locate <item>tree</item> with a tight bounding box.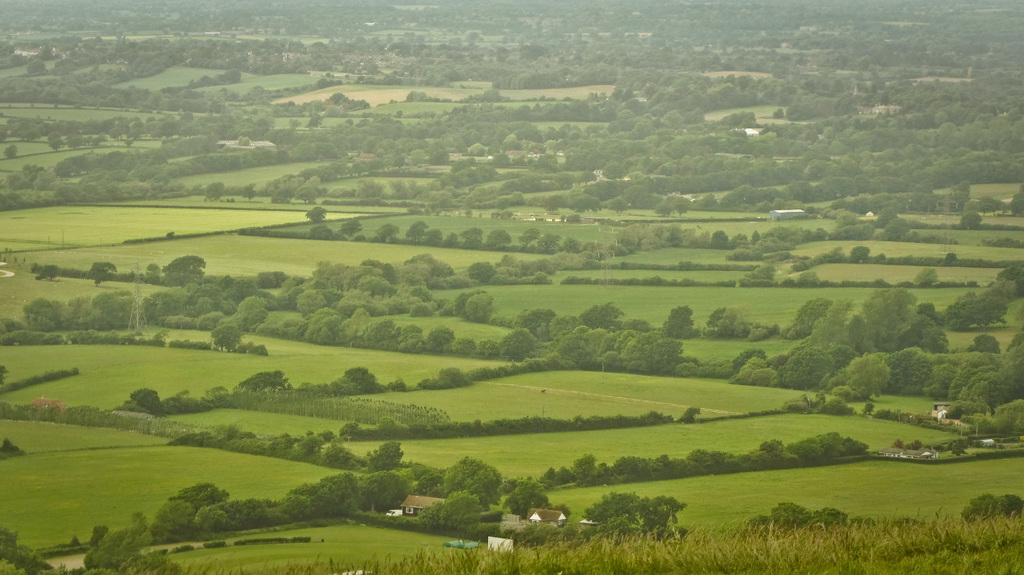
<region>304, 207, 330, 221</region>.
